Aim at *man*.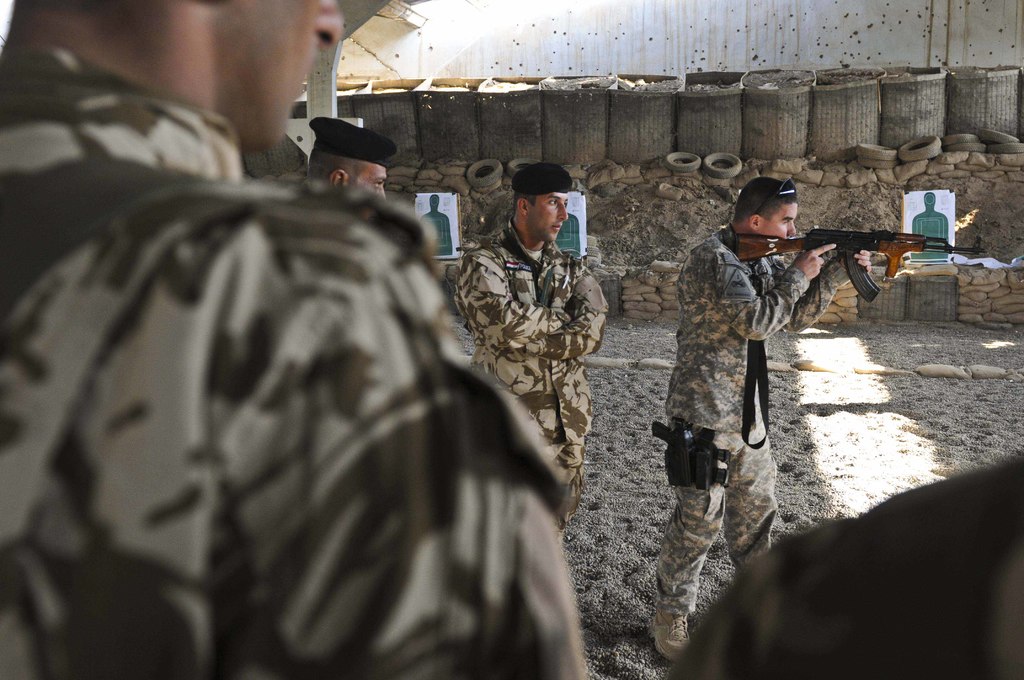
Aimed at (left=455, top=151, right=623, bottom=489).
